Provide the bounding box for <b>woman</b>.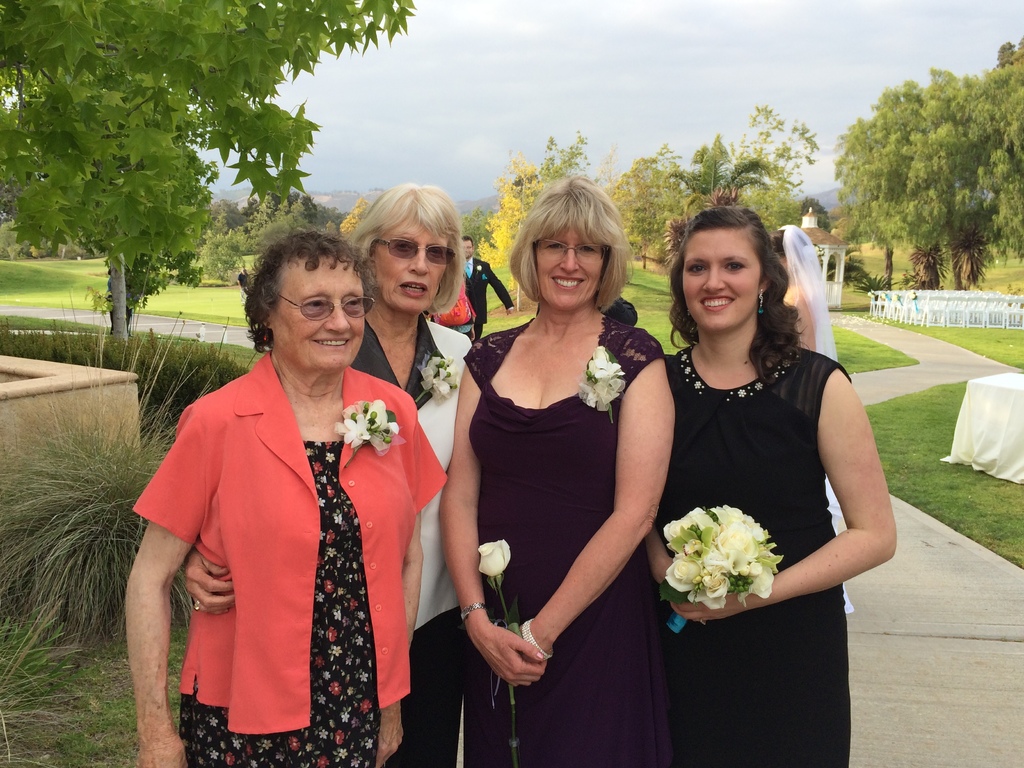
bbox(179, 177, 477, 767).
